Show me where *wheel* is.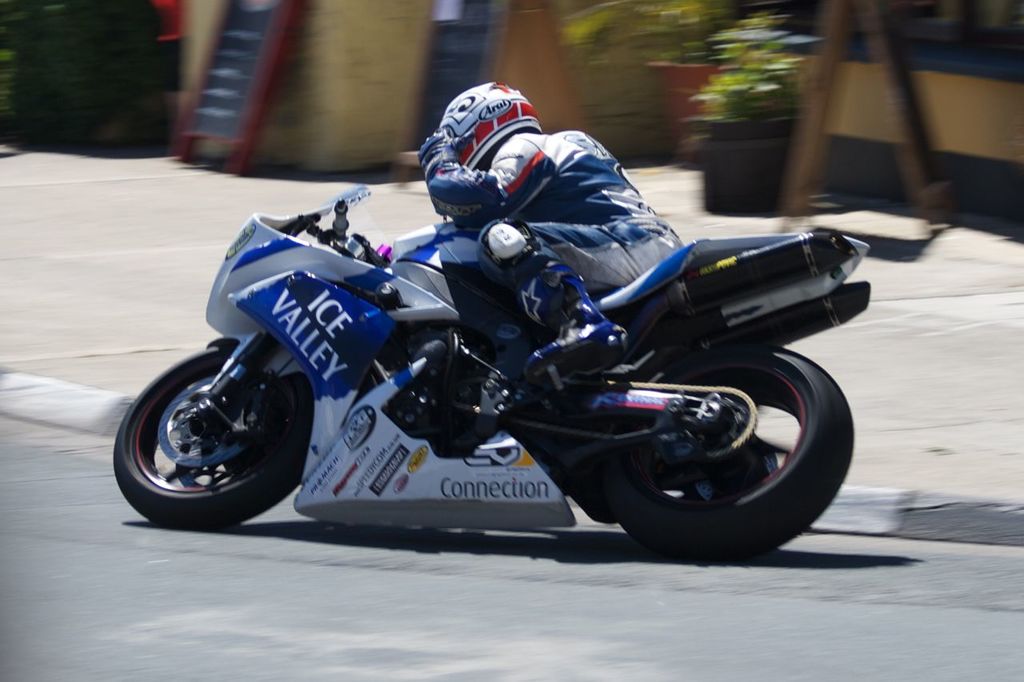
*wheel* is at BBox(106, 339, 339, 532).
